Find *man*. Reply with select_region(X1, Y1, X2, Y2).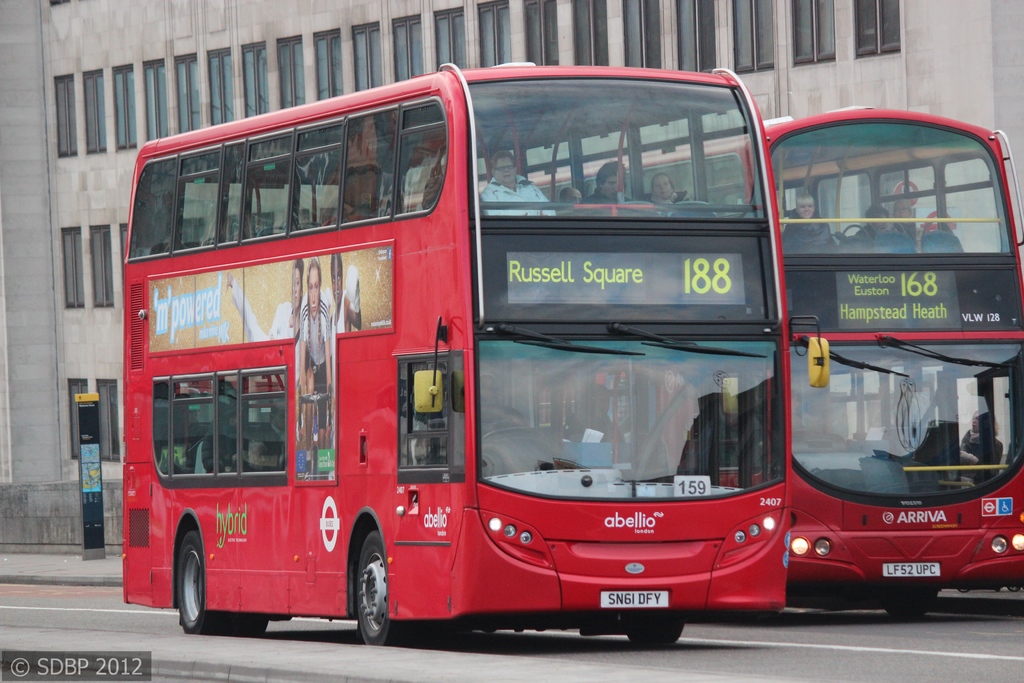
select_region(588, 160, 632, 202).
